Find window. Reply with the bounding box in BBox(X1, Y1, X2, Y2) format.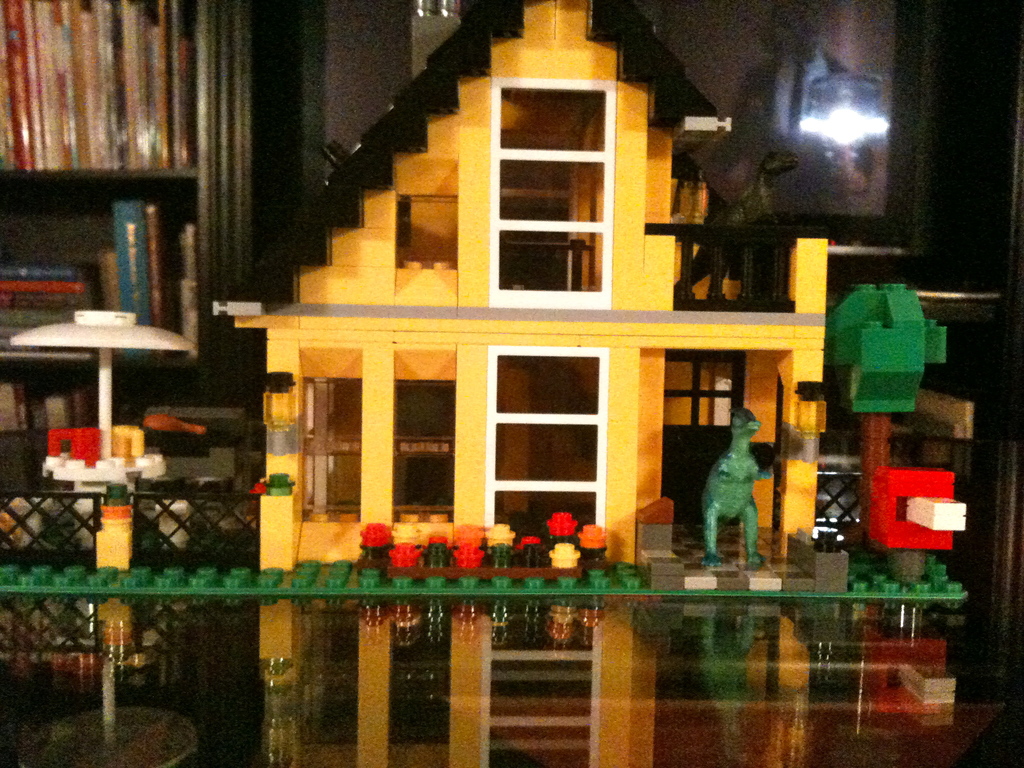
BBox(392, 380, 452, 522).
